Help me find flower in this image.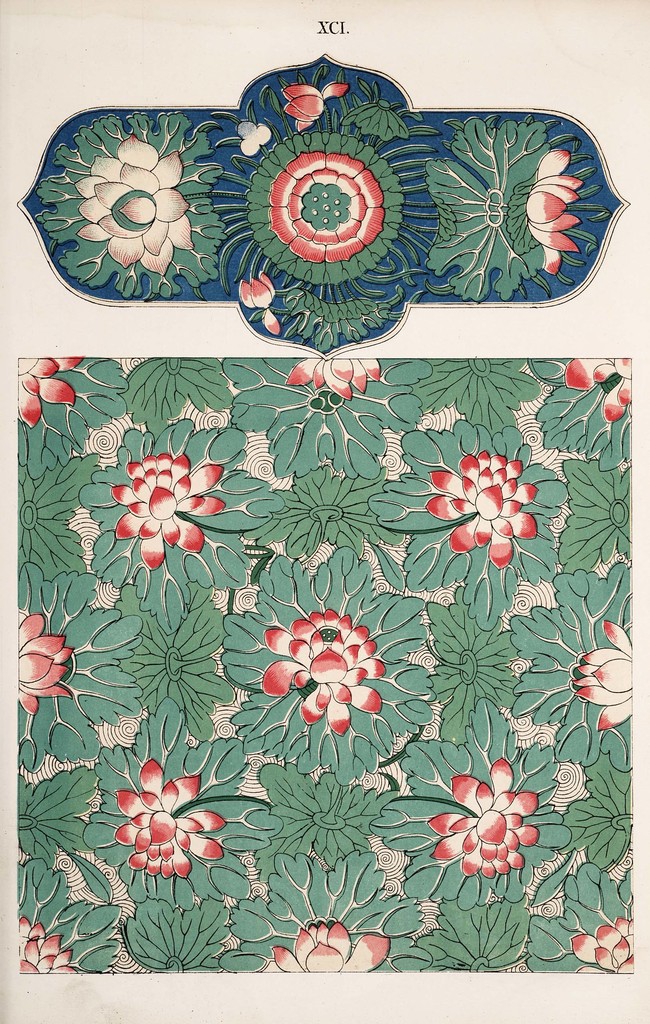
Found it: x1=566, y1=914, x2=632, y2=973.
